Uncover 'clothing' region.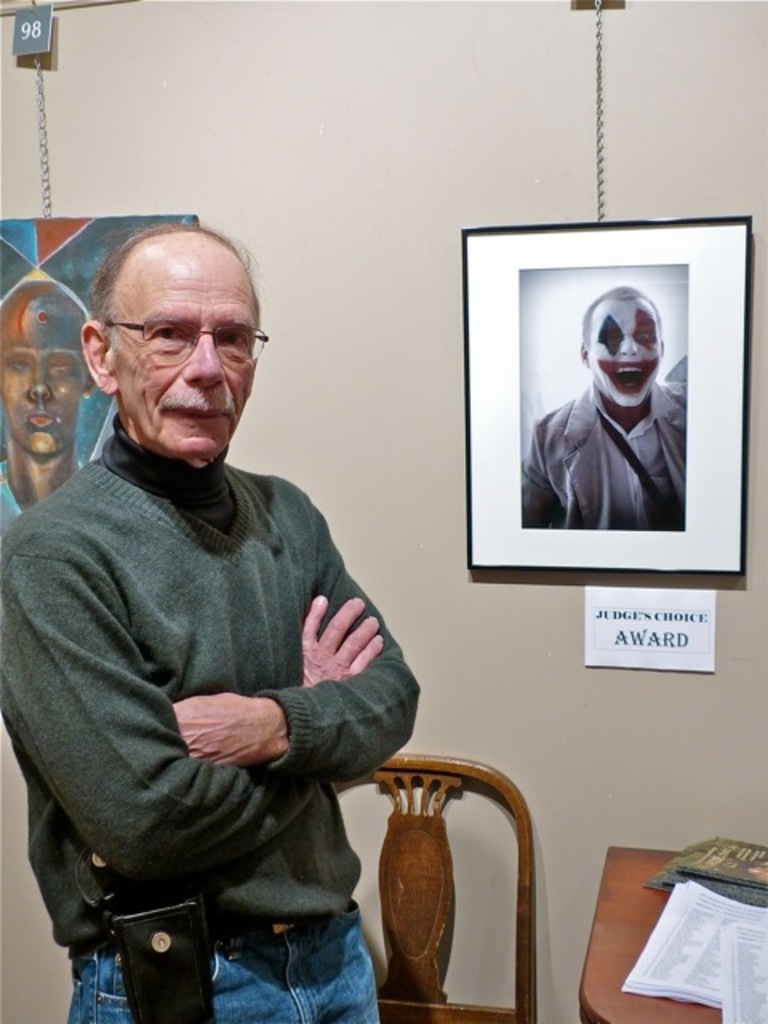
Uncovered: bbox=[525, 384, 694, 539].
